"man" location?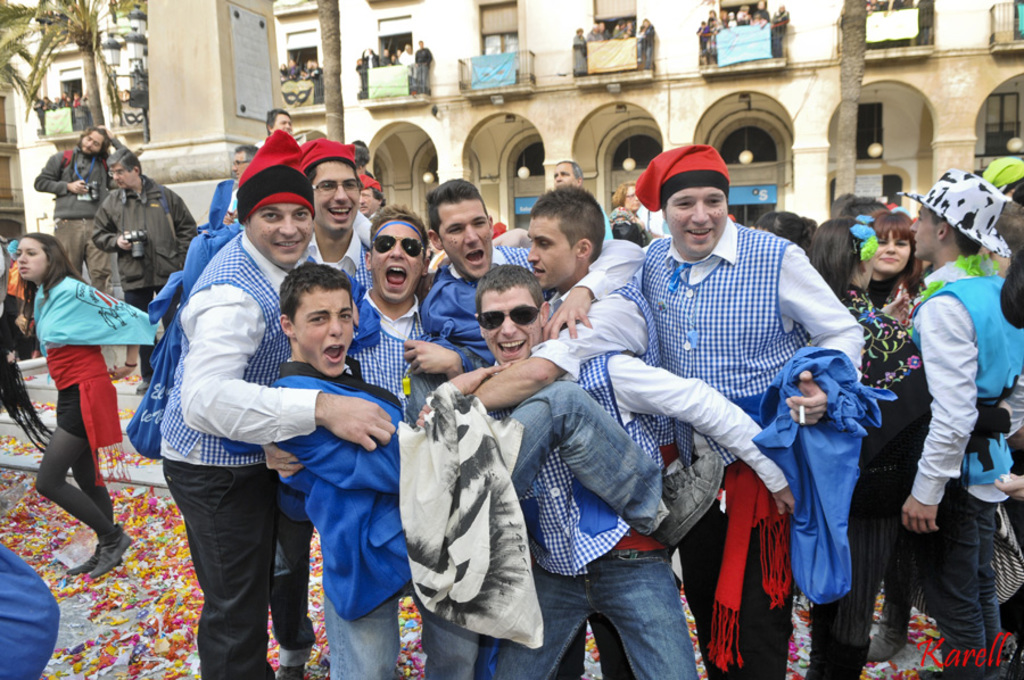
[262,106,294,141]
